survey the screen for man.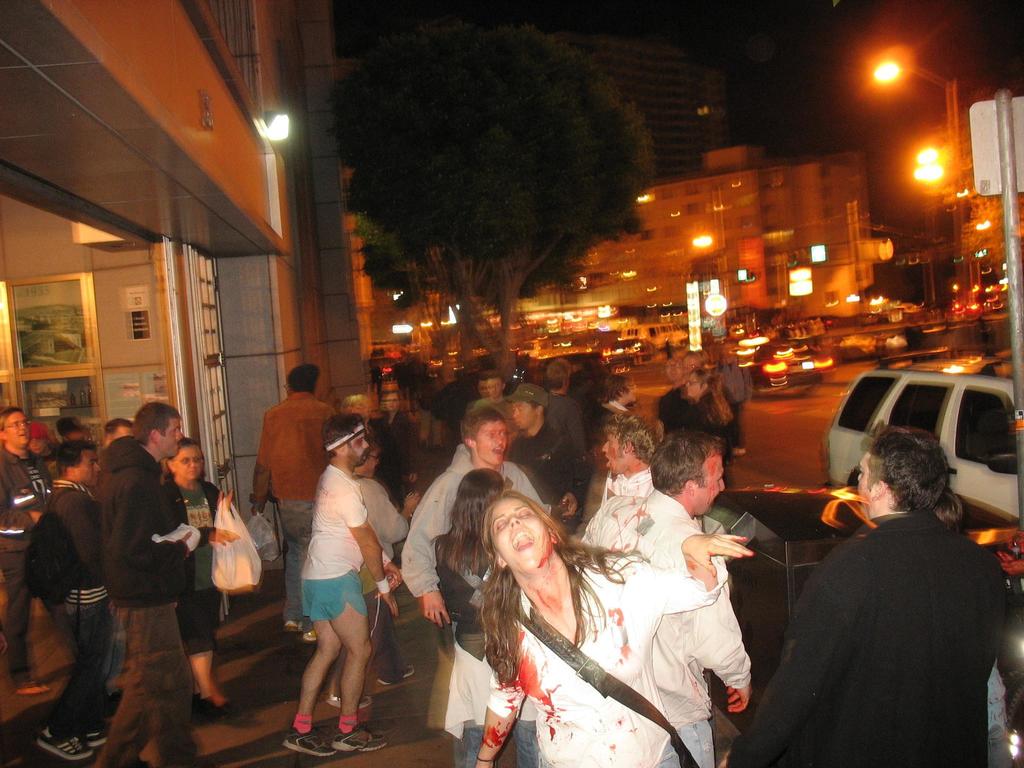
Survey found: l=502, t=383, r=583, b=525.
